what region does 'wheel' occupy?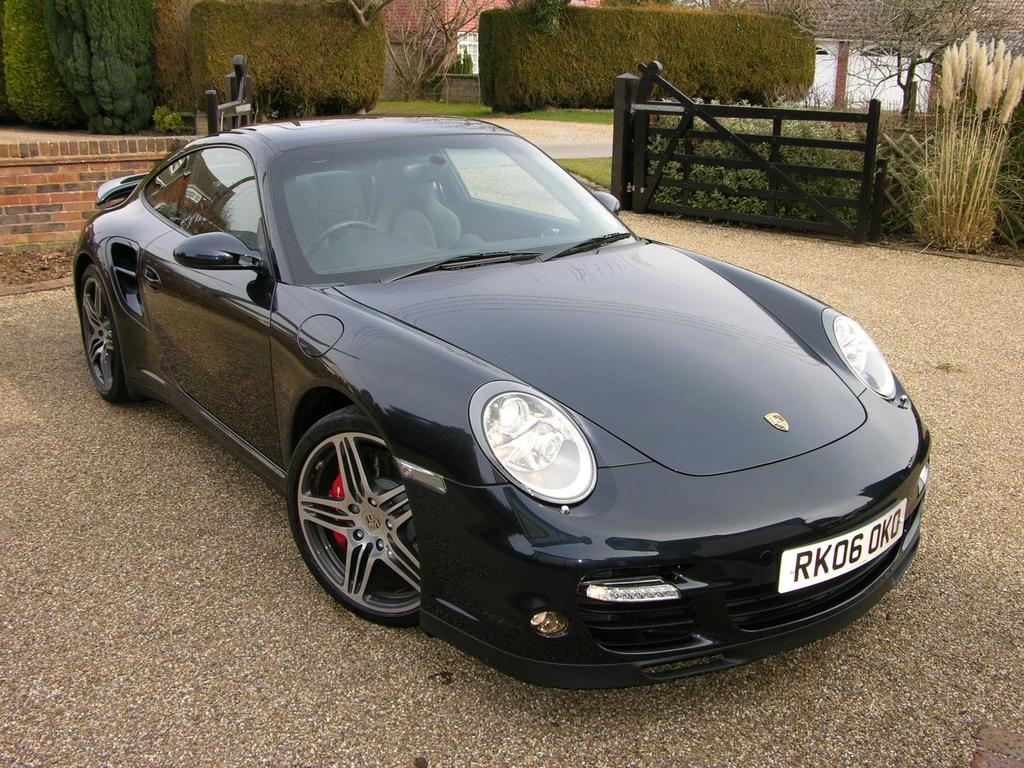
locate(304, 217, 387, 262).
